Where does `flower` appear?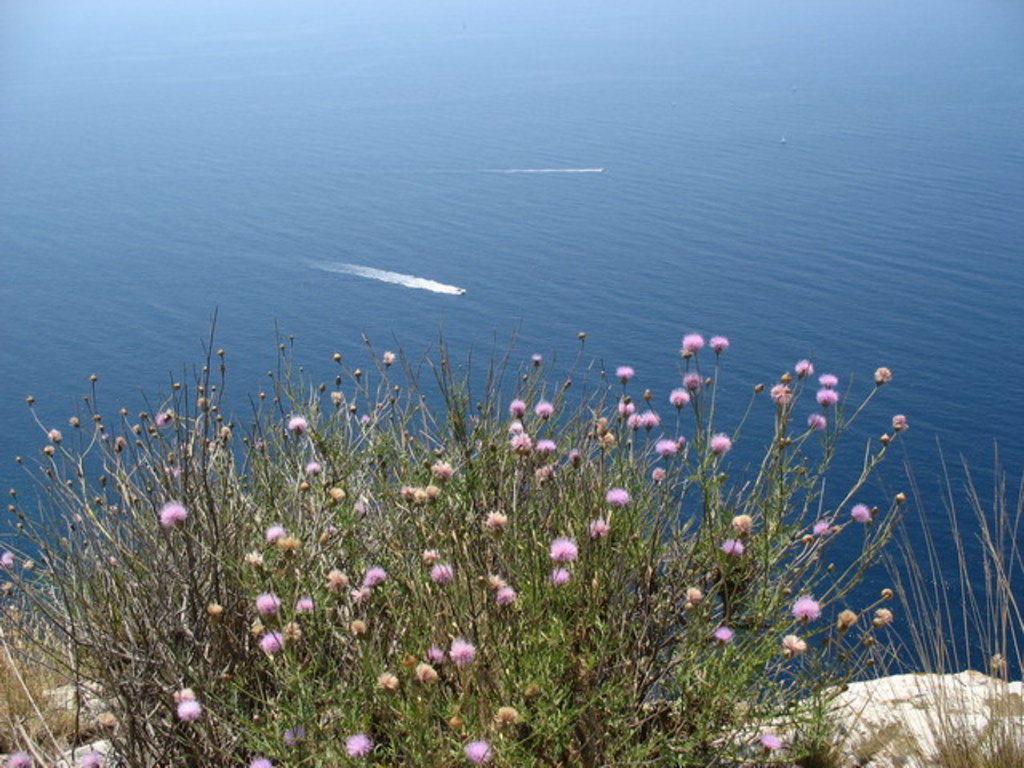
Appears at [445,637,474,666].
